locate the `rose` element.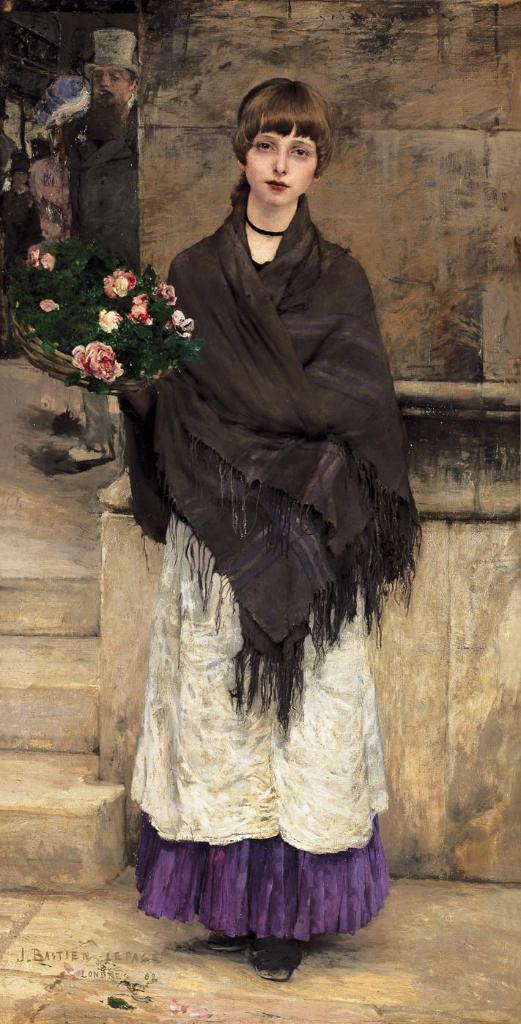
Element bbox: 125:293:153:325.
